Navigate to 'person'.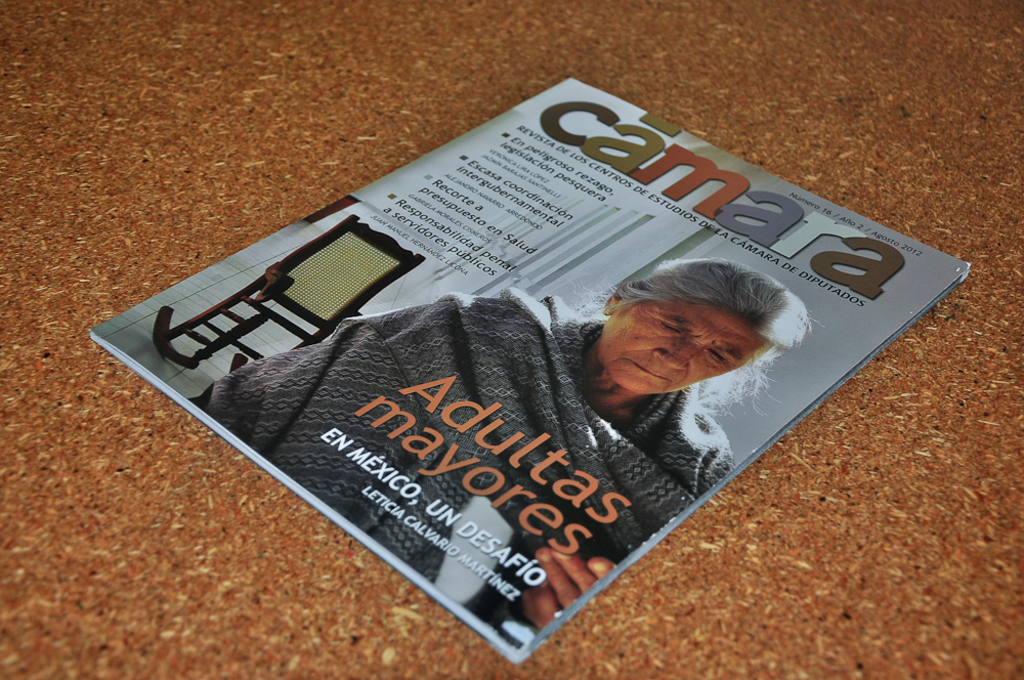
Navigation target: l=260, t=217, r=815, b=630.
